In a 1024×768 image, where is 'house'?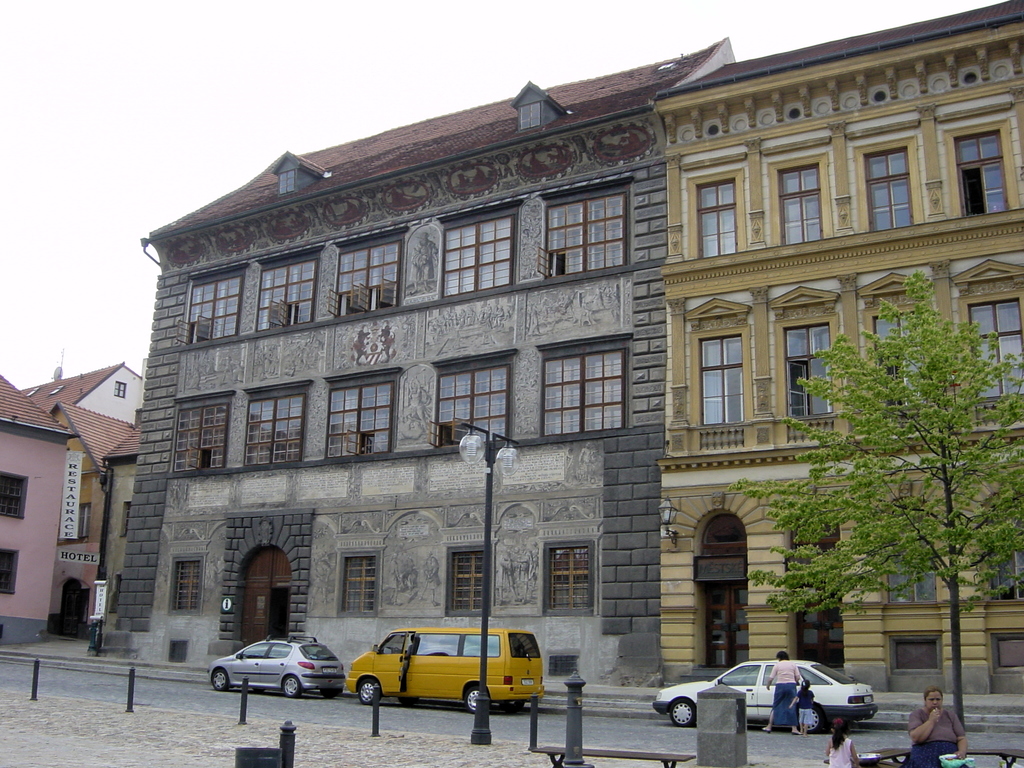
[x1=84, y1=31, x2=737, y2=698].
